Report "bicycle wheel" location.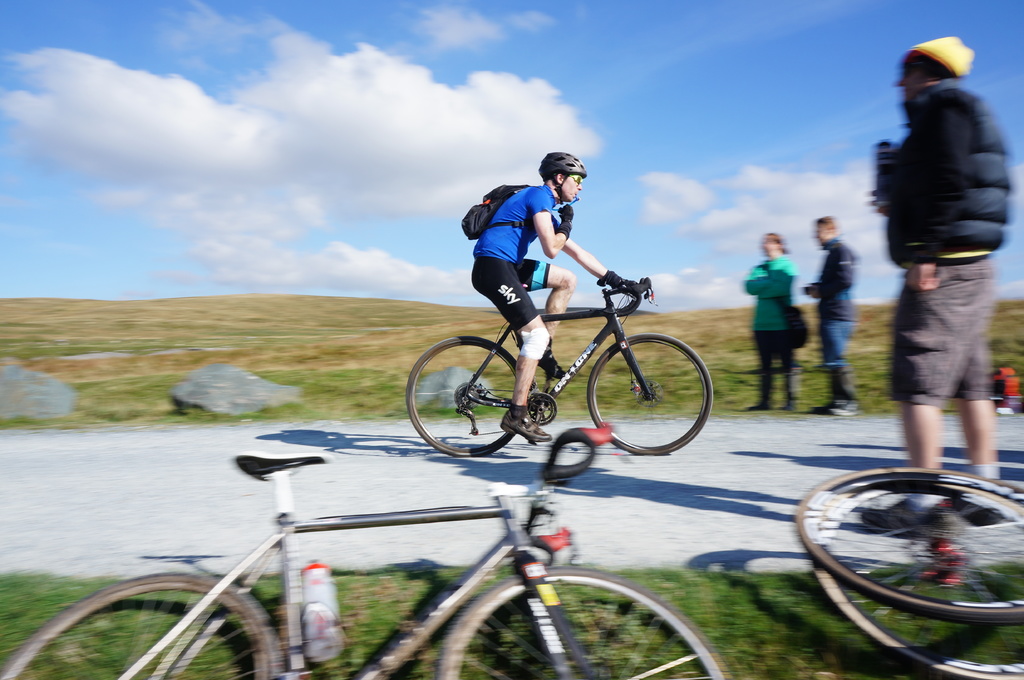
Report: 401, 331, 525, 462.
